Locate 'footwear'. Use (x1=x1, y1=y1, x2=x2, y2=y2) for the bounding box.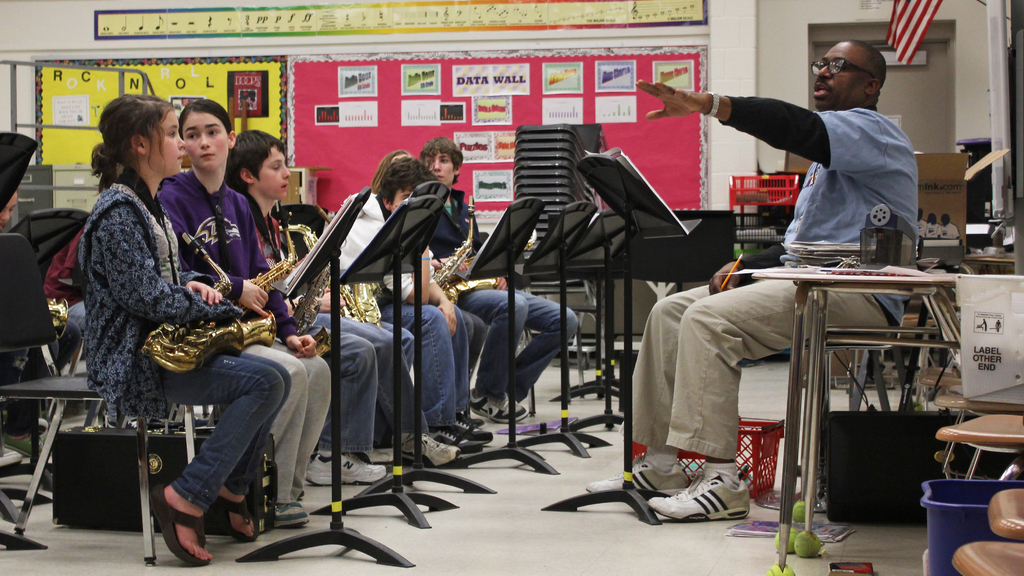
(x1=136, y1=459, x2=214, y2=570).
